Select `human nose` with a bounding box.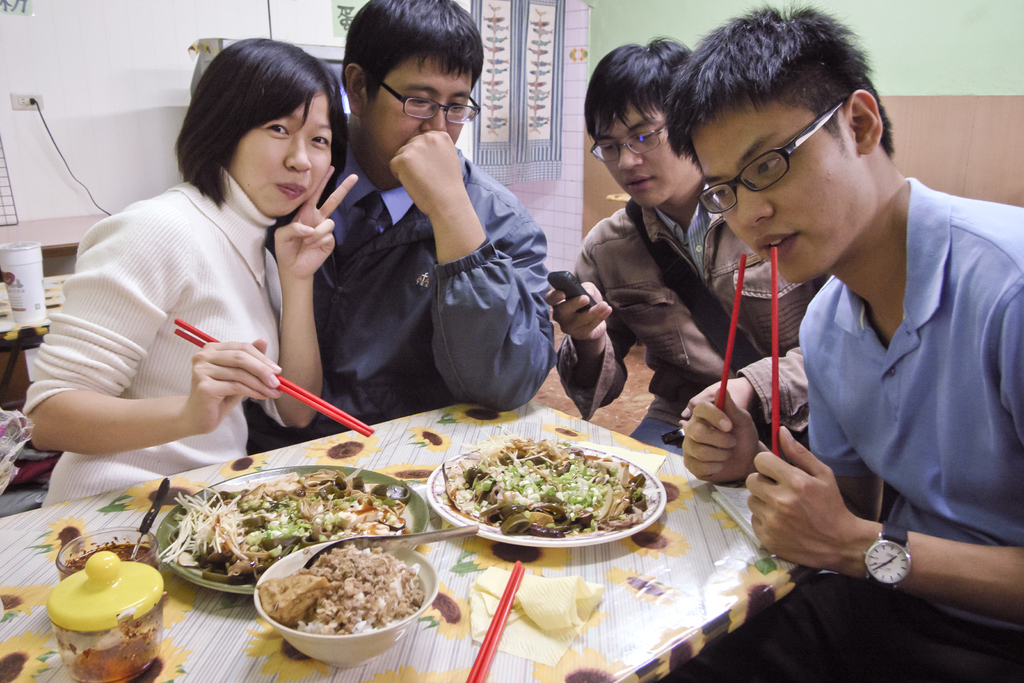
419,109,448,131.
